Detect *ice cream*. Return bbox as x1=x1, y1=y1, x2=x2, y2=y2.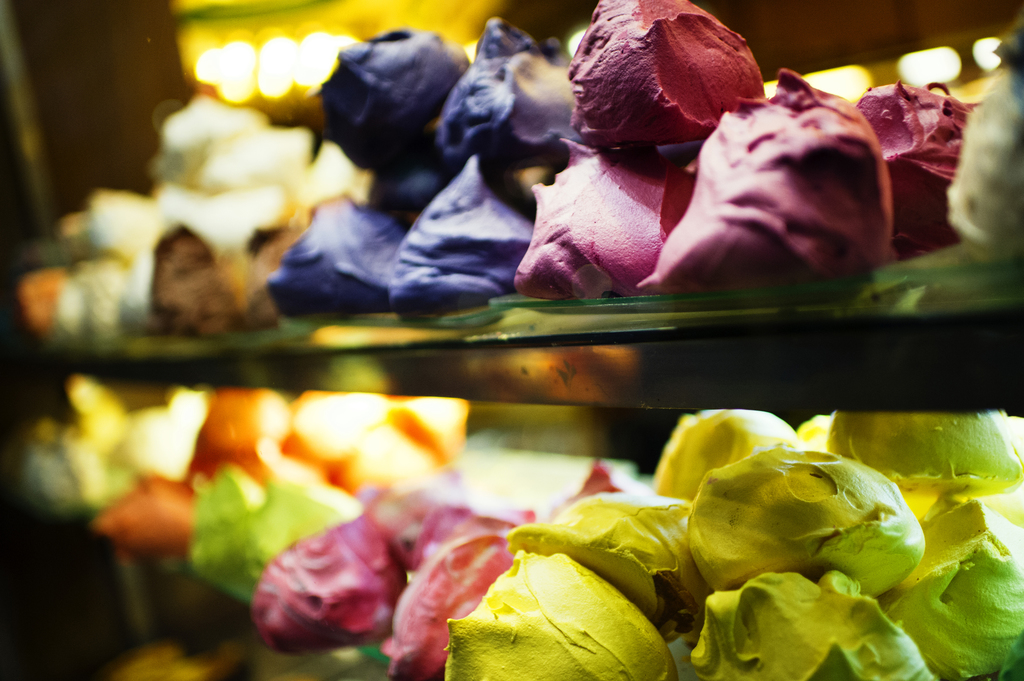
x1=90, y1=386, x2=471, y2=559.
